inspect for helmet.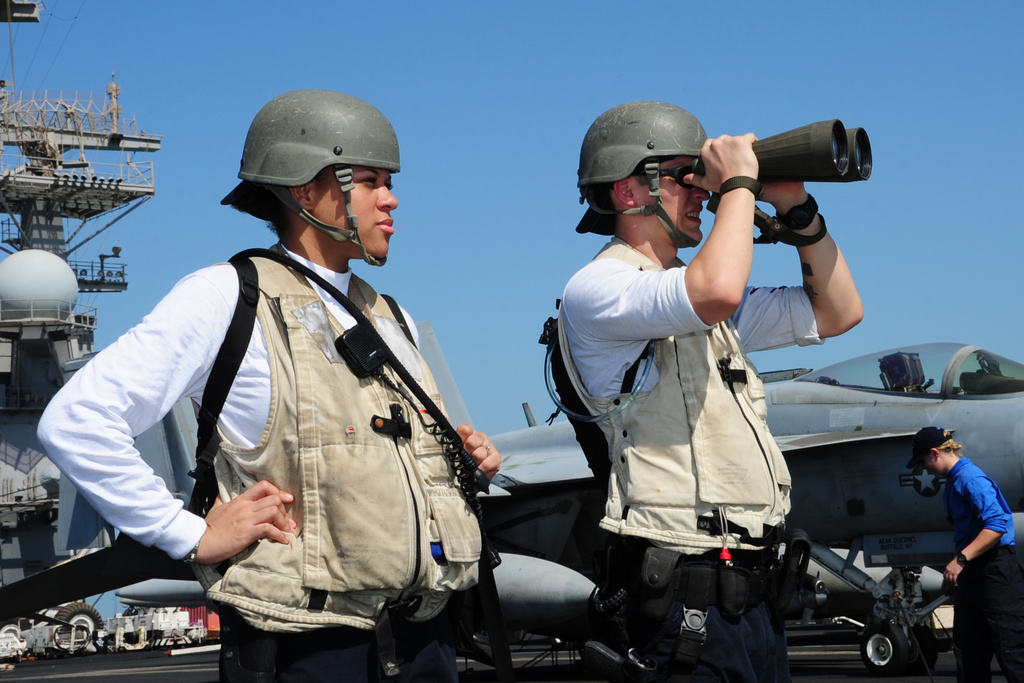
Inspection: 214:96:410:255.
